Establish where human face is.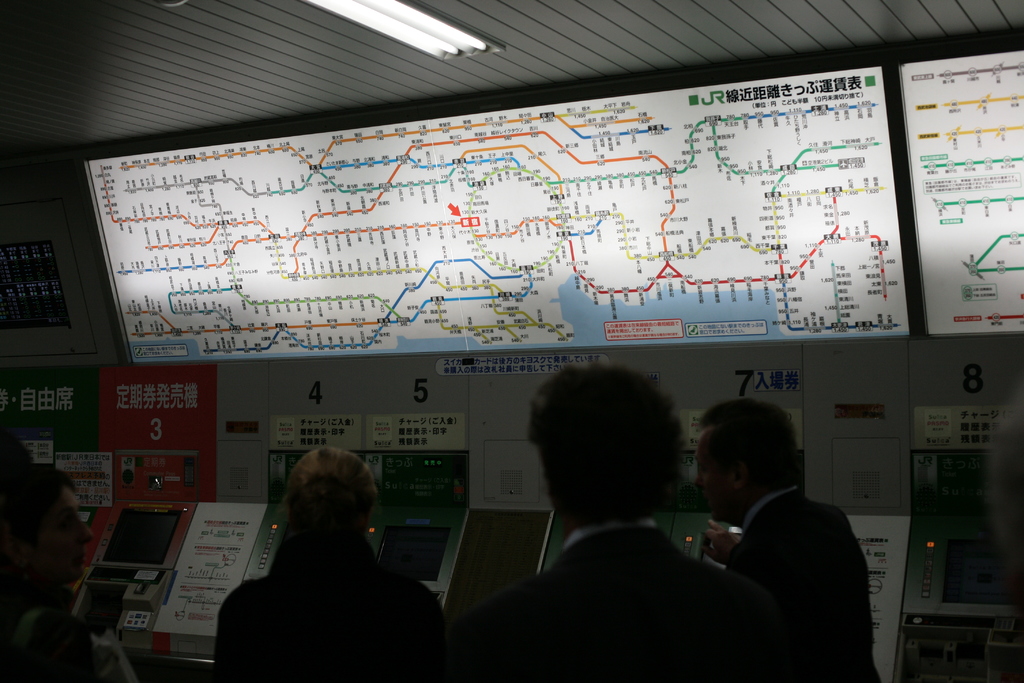
Established at detection(695, 422, 736, 524).
